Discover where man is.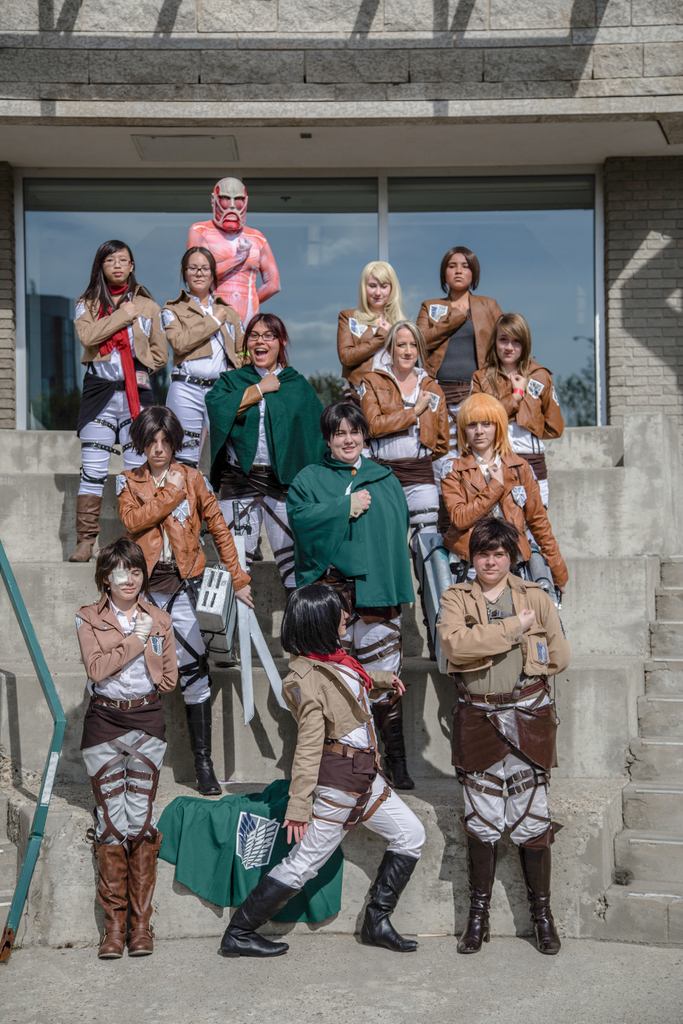
Discovered at [434,518,562,957].
